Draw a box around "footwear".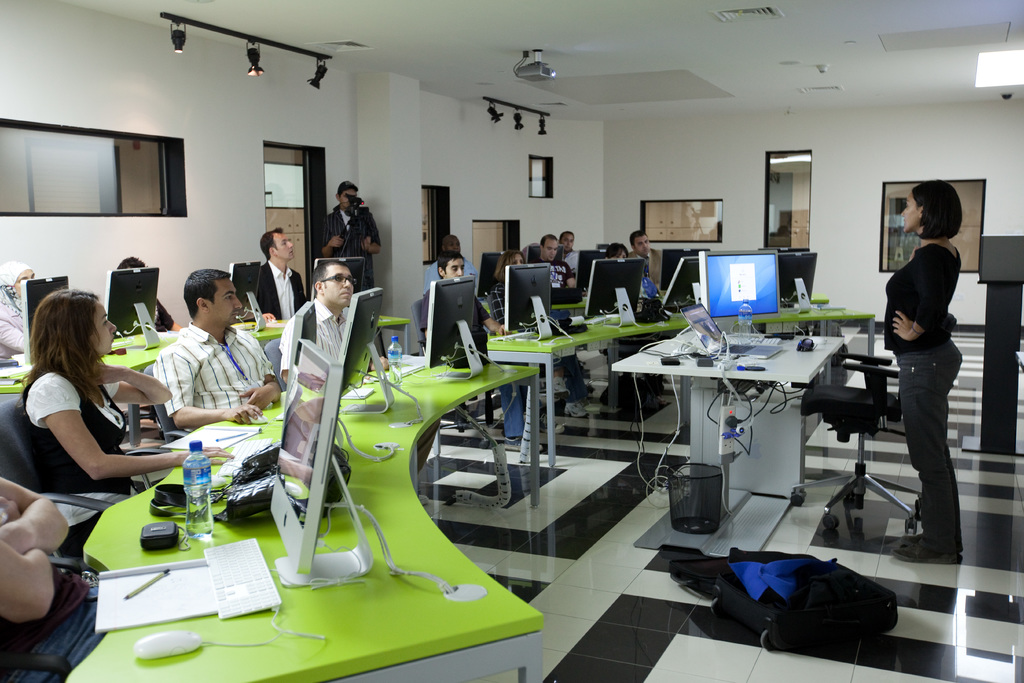
[554,379,572,400].
